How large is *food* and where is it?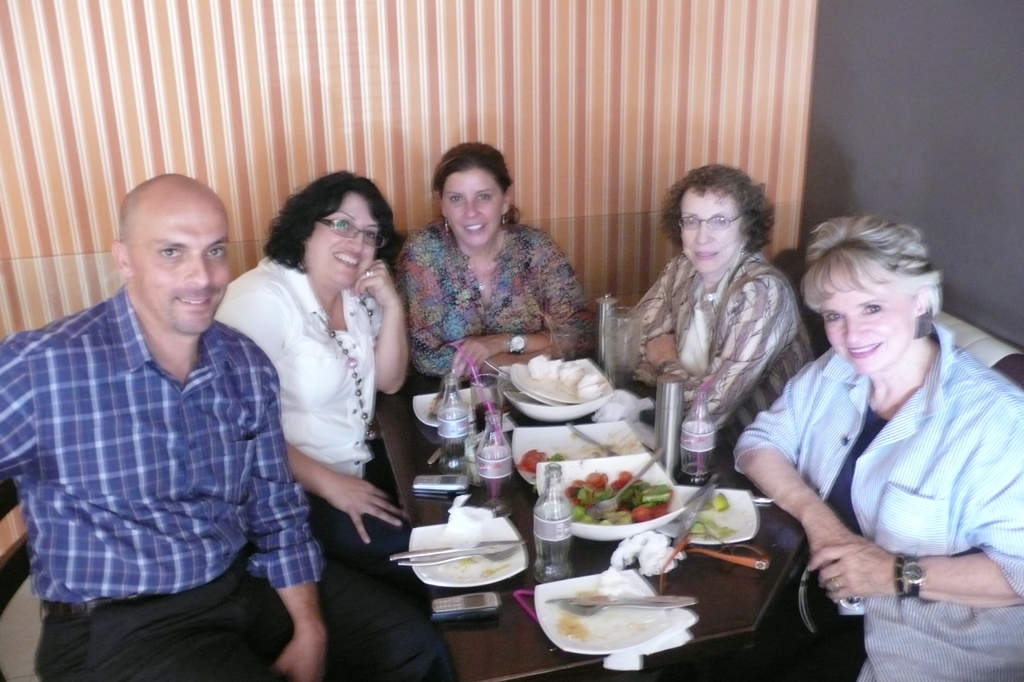
Bounding box: (709, 492, 729, 511).
